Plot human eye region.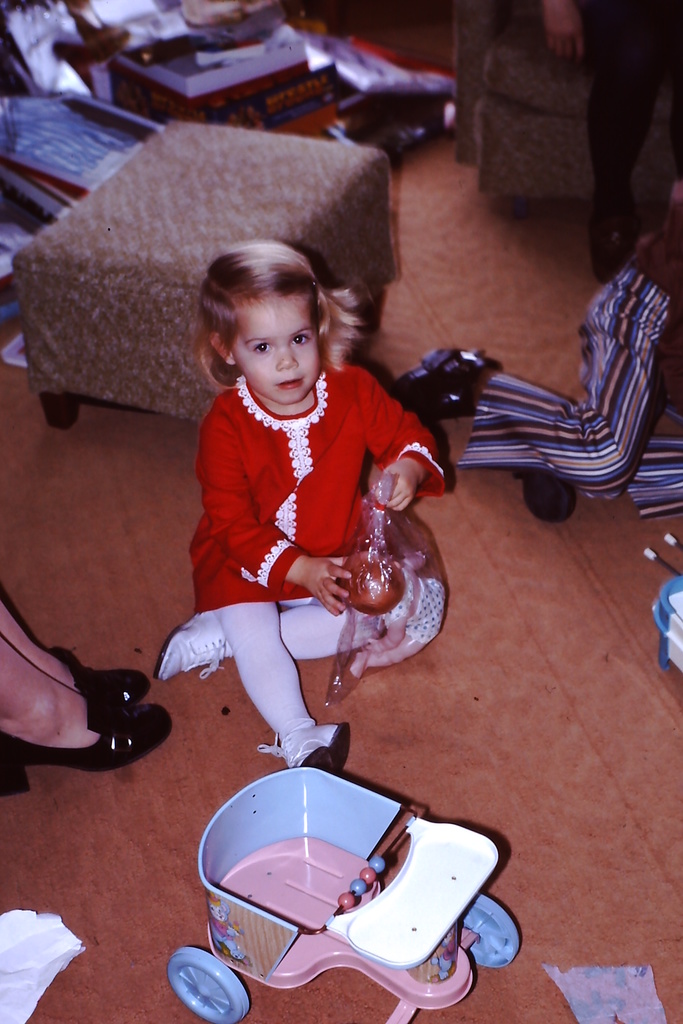
Plotted at x1=289 y1=333 x2=313 y2=346.
